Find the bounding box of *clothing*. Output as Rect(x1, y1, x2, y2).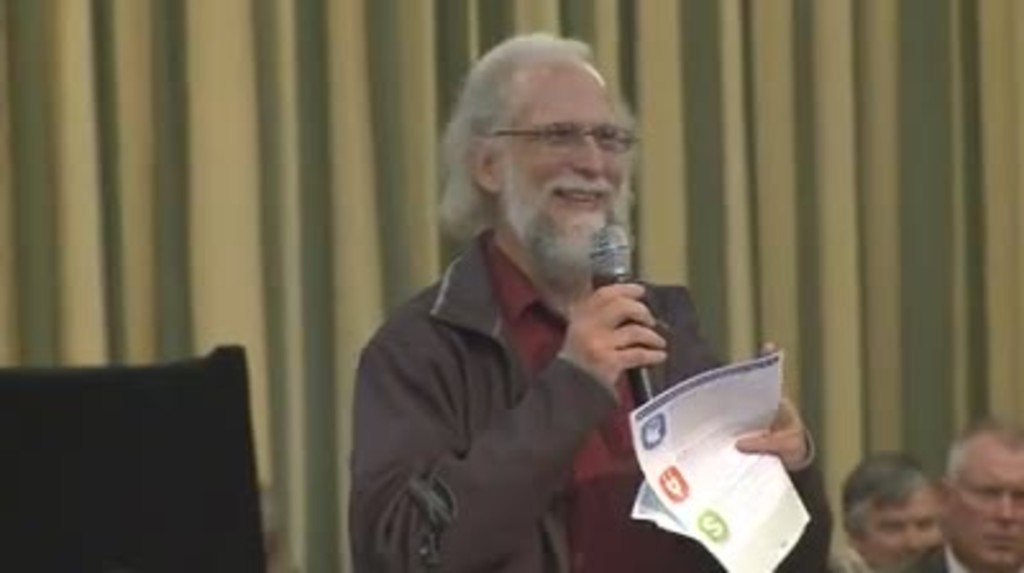
Rect(906, 535, 988, 570).
